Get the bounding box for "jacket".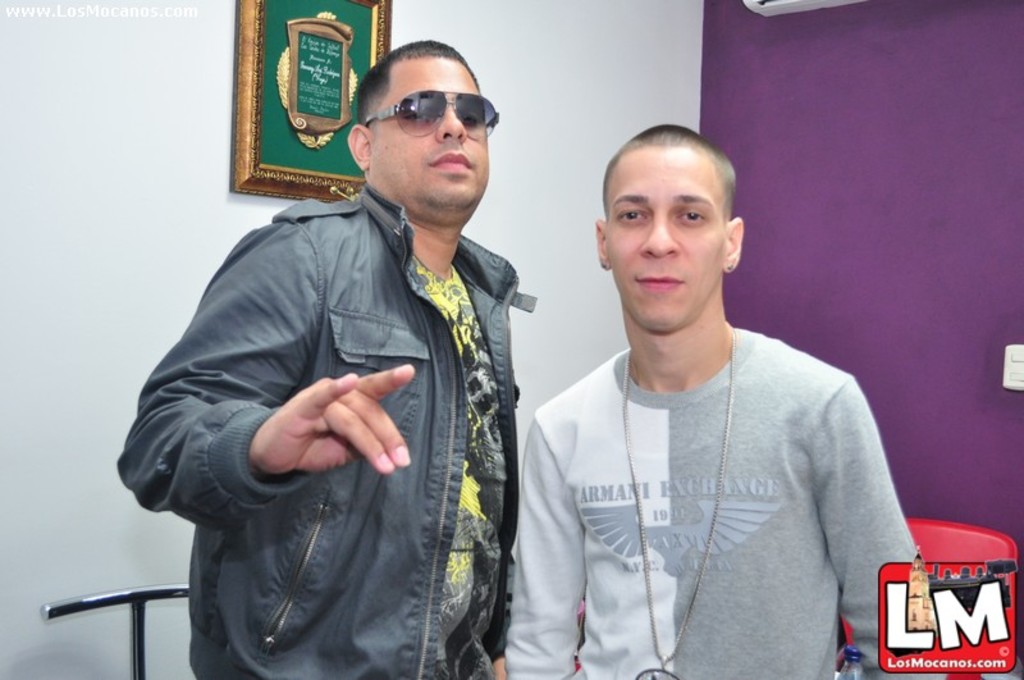
{"x1": 127, "y1": 141, "x2": 547, "y2": 620}.
